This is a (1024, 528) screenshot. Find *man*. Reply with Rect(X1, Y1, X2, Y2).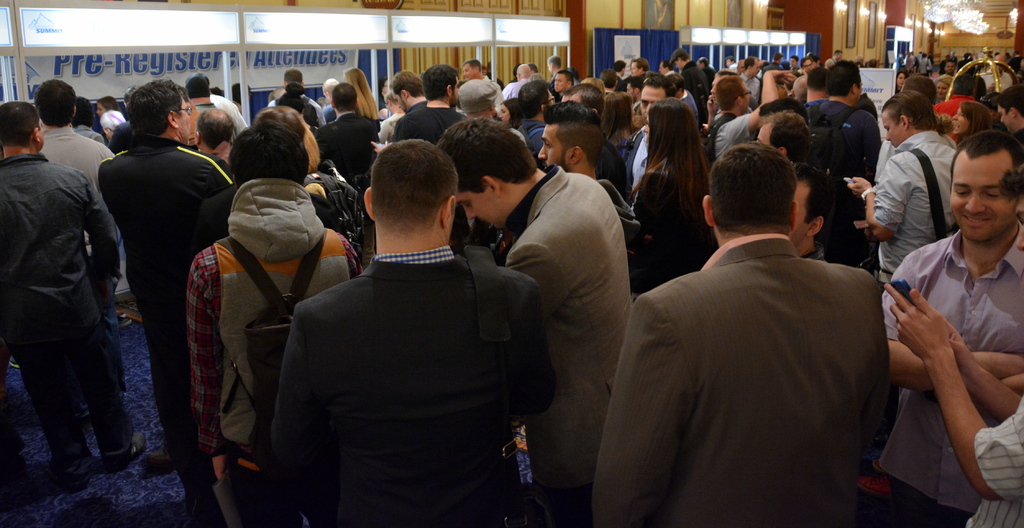
Rect(463, 60, 504, 120).
